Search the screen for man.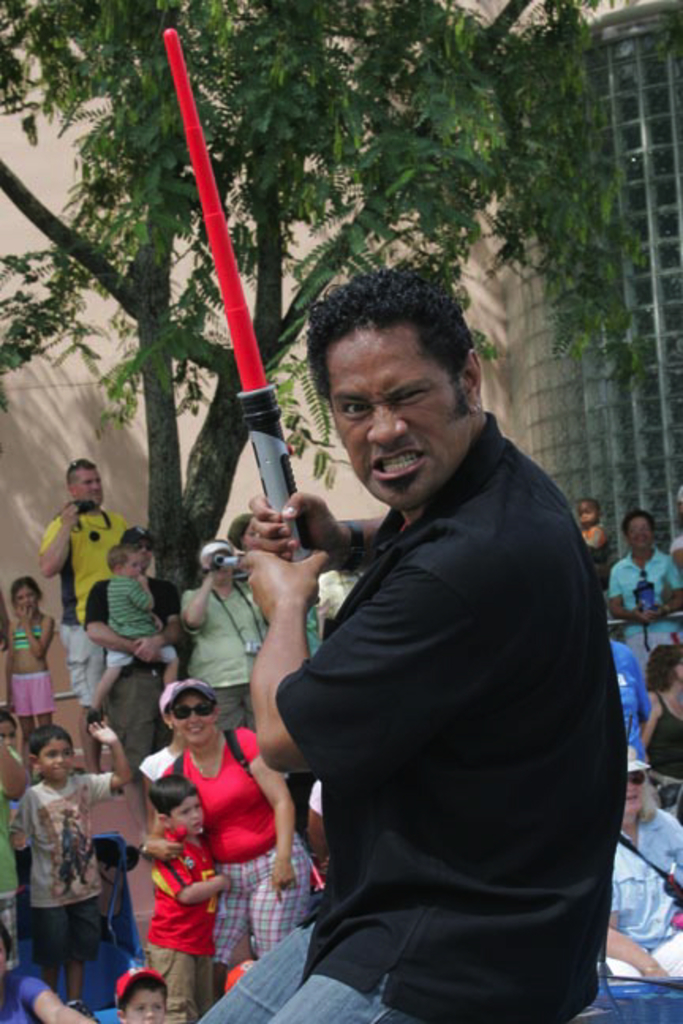
Found at [left=85, top=526, right=187, bottom=860].
